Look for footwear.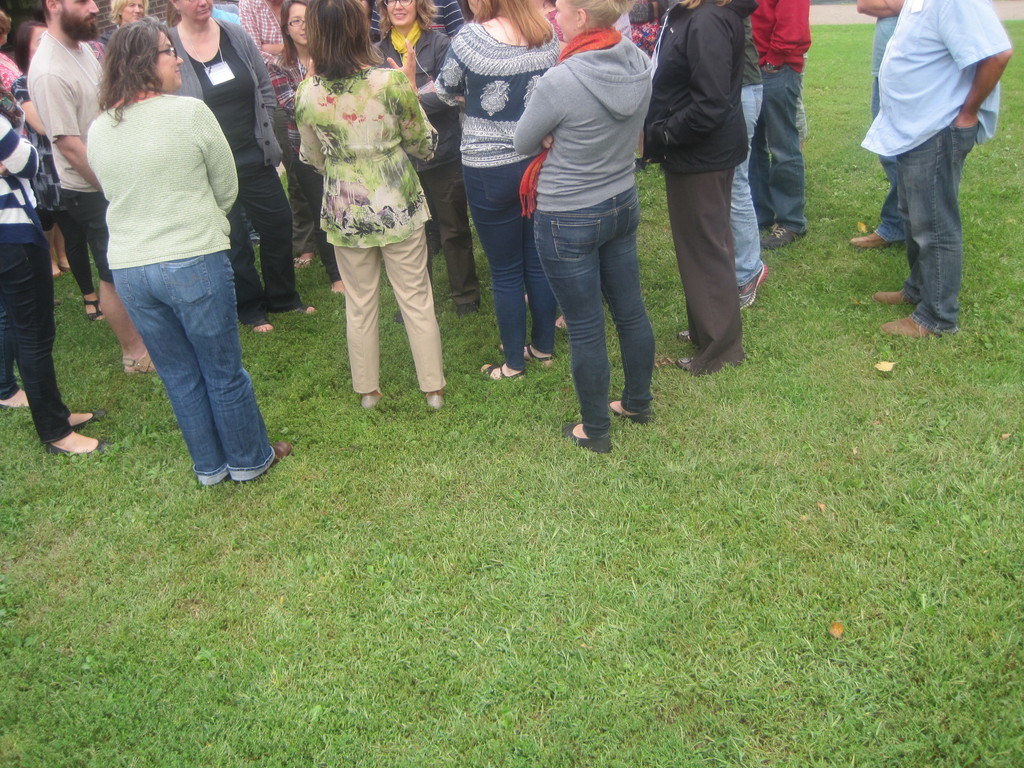
Found: [607, 396, 657, 424].
